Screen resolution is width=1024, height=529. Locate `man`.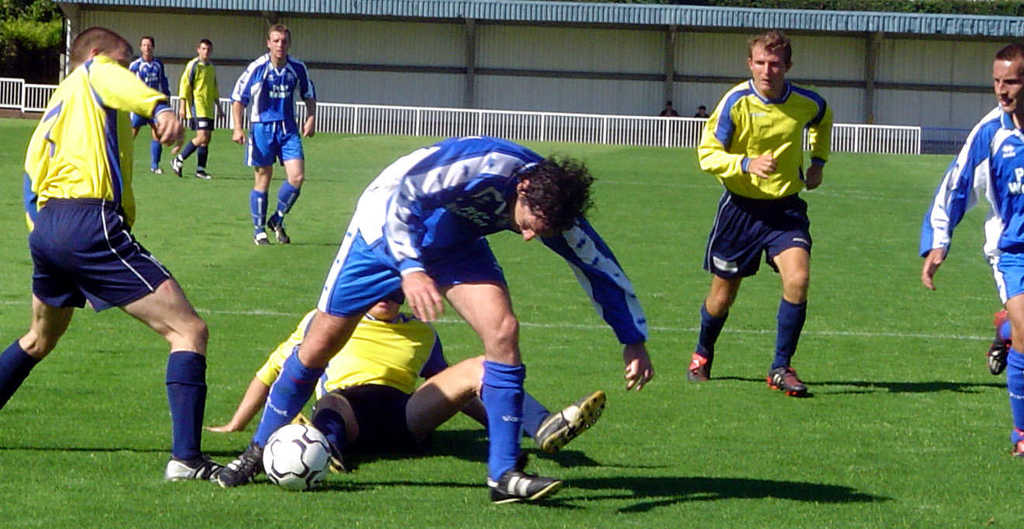
[x1=168, y1=32, x2=224, y2=185].
